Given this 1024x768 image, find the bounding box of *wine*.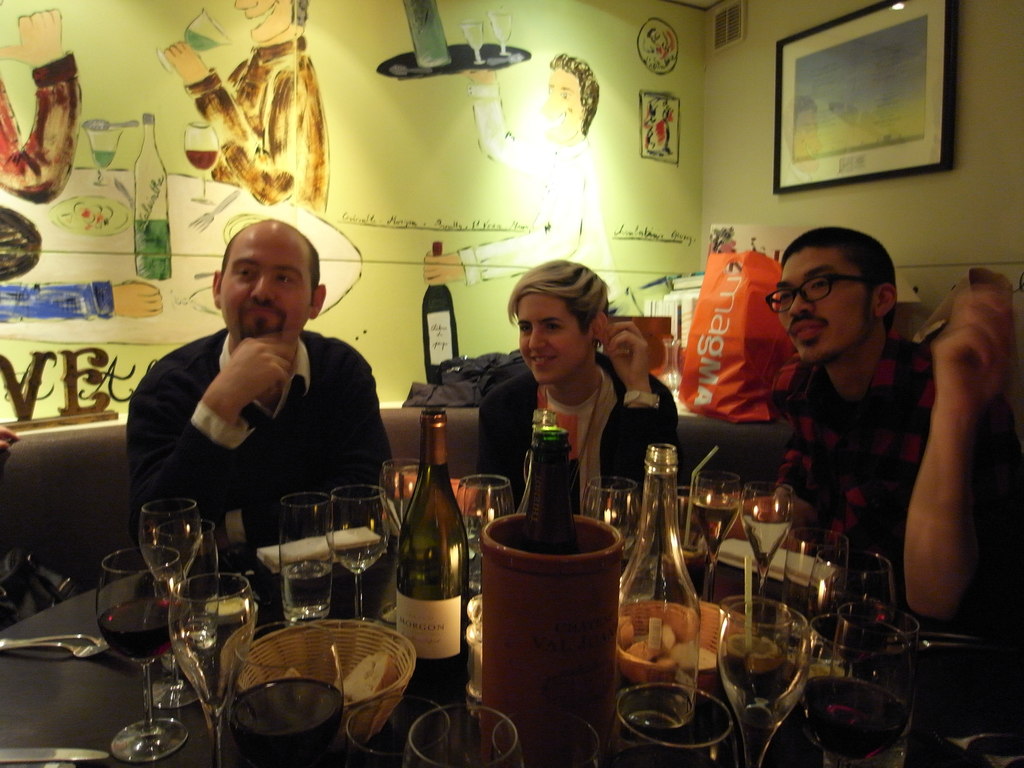
{"left": 396, "top": 404, "right": 470, "bottom": 713}.
